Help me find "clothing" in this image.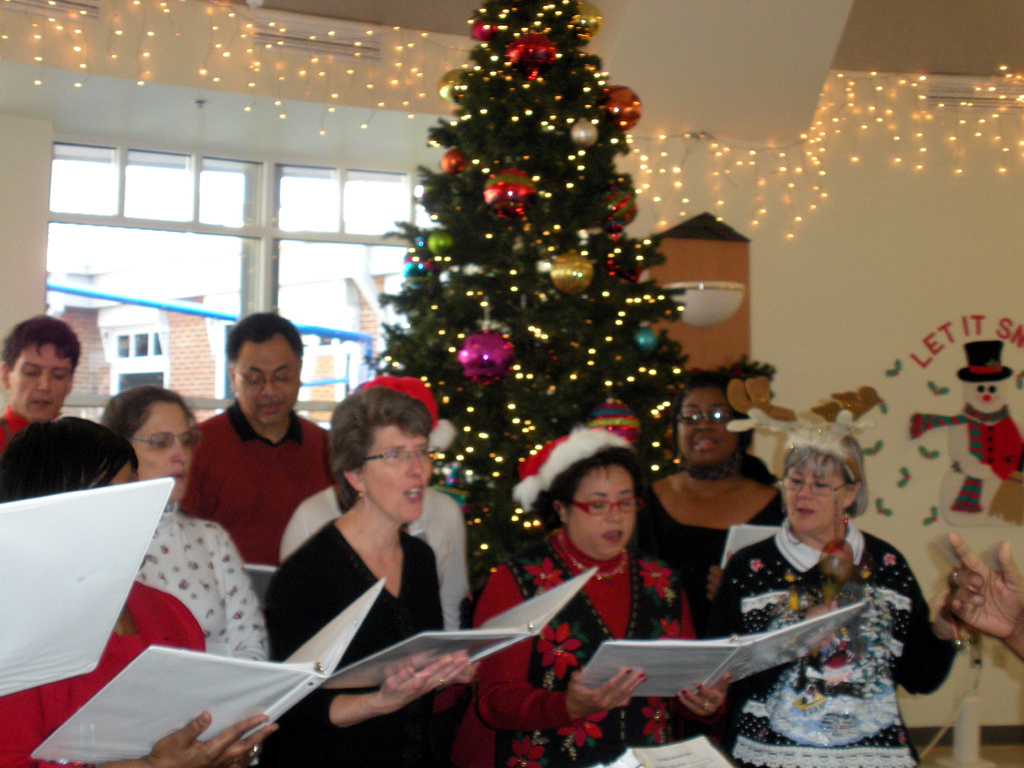
Found it: [0, 575, 208, 767].
